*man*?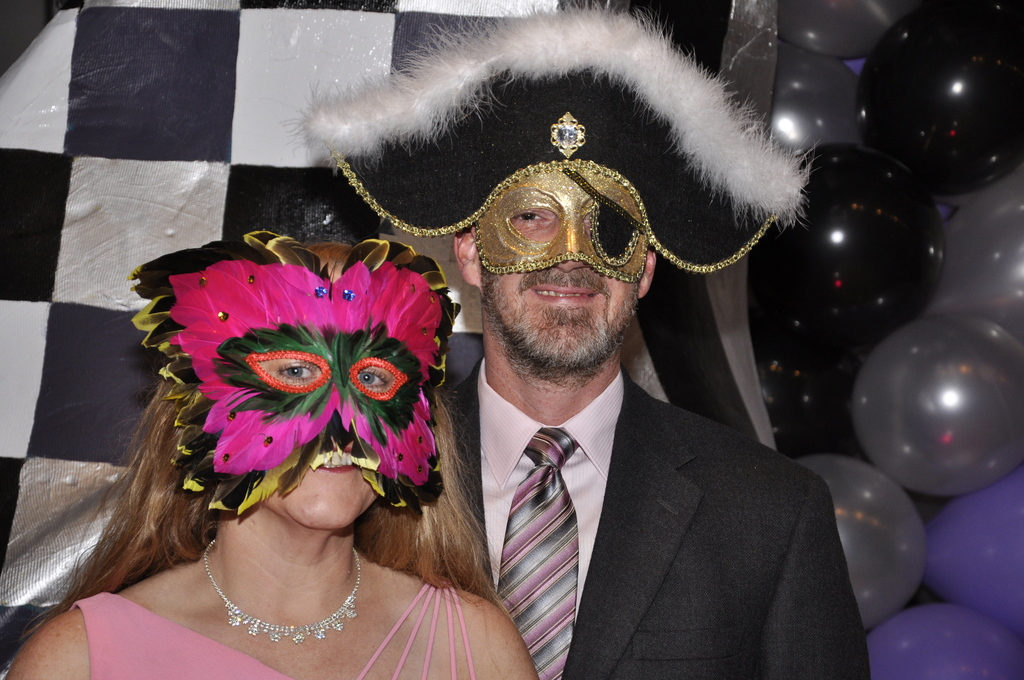
313 0 871 679
